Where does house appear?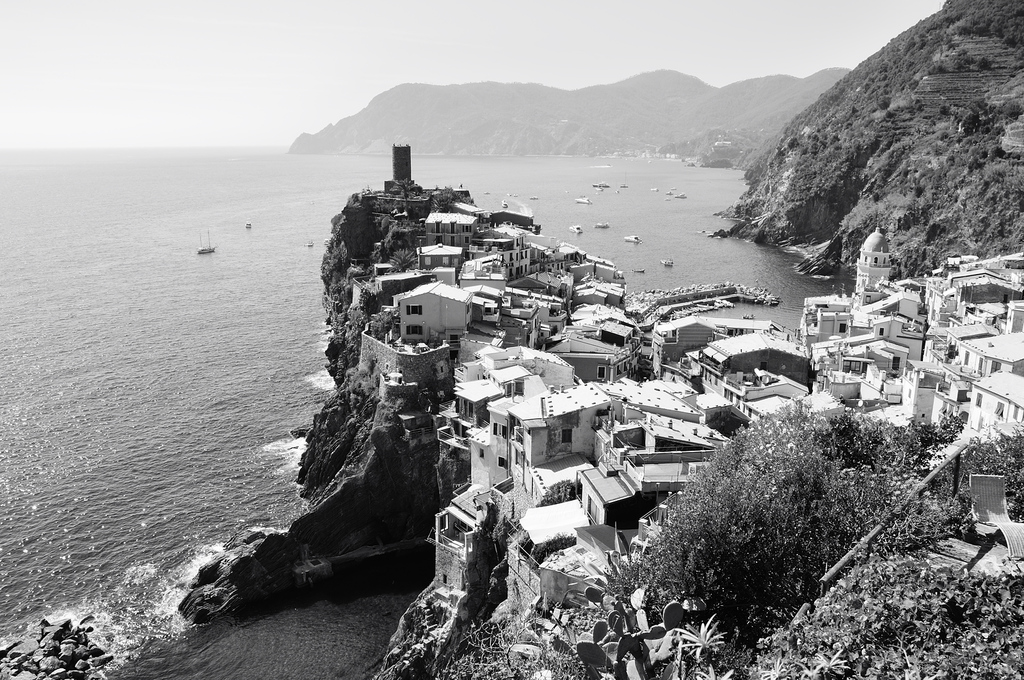
Appears at detection(820, 332, 924, 407).
